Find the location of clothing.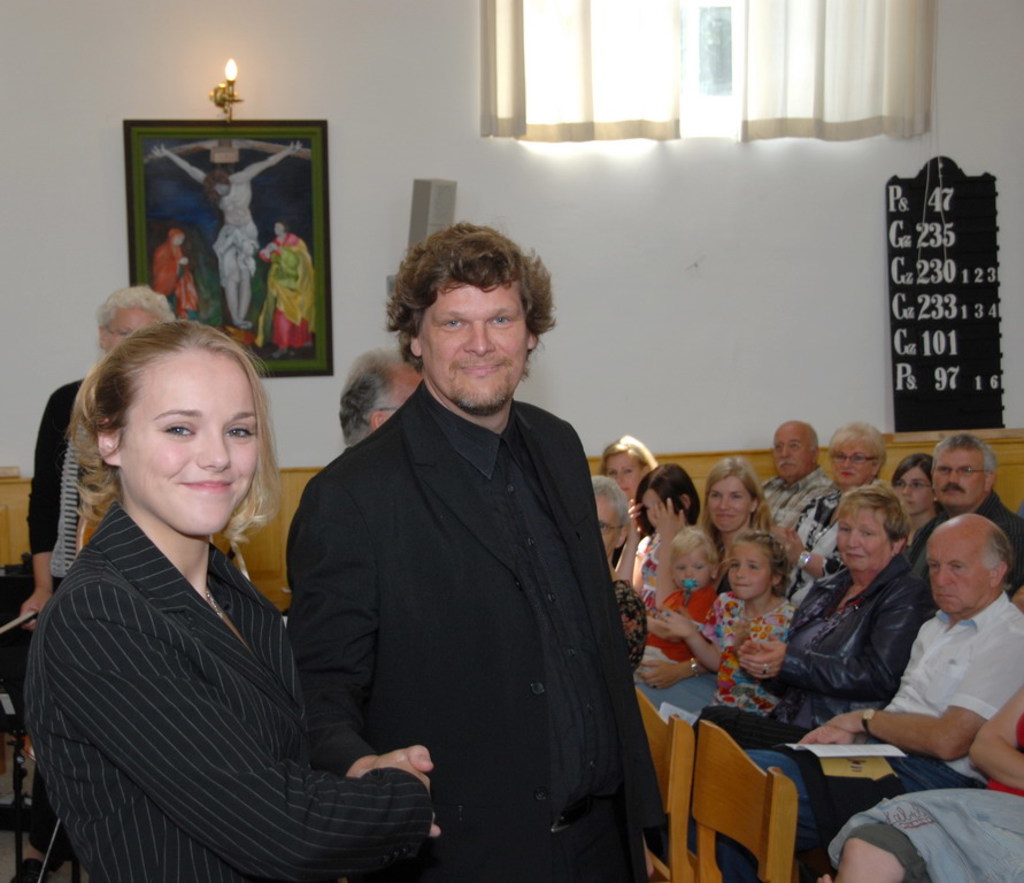
Location: x1=682, y1=592, x2=795, y2=721.
